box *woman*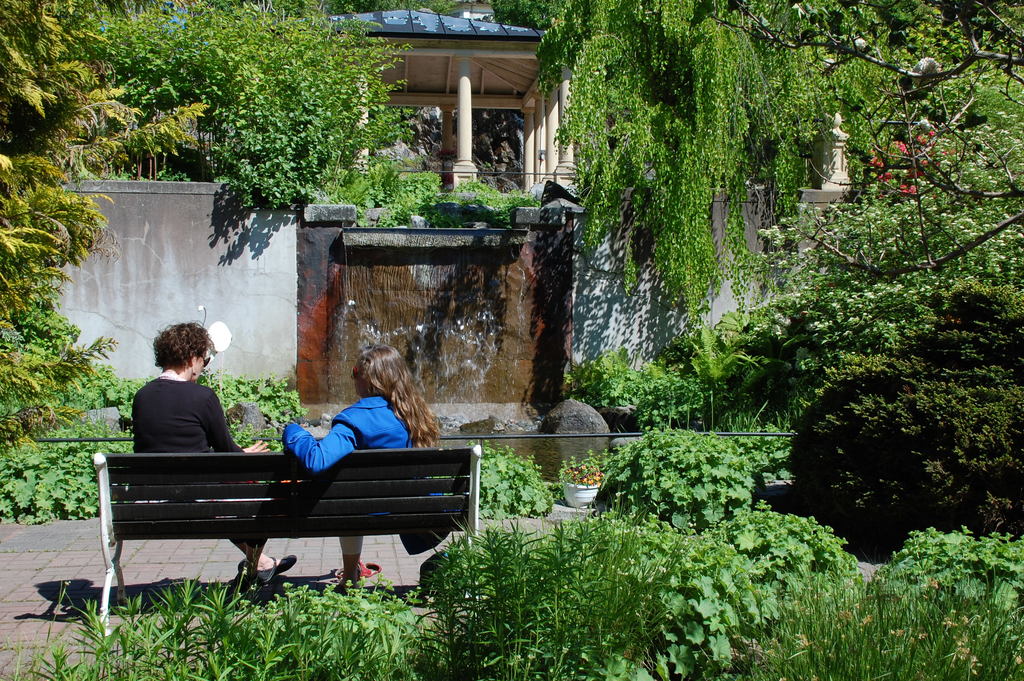
x1=288, y1=342, x2=454, y2=593
